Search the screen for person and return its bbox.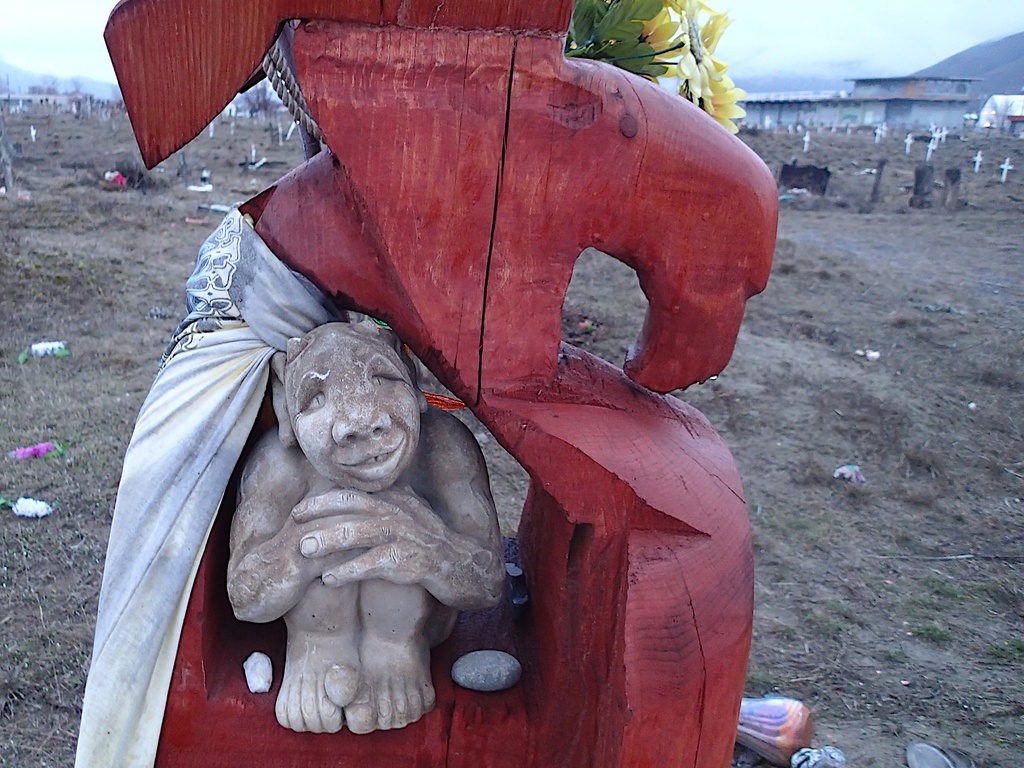
Found: <box>220,316,508,745</box>.
